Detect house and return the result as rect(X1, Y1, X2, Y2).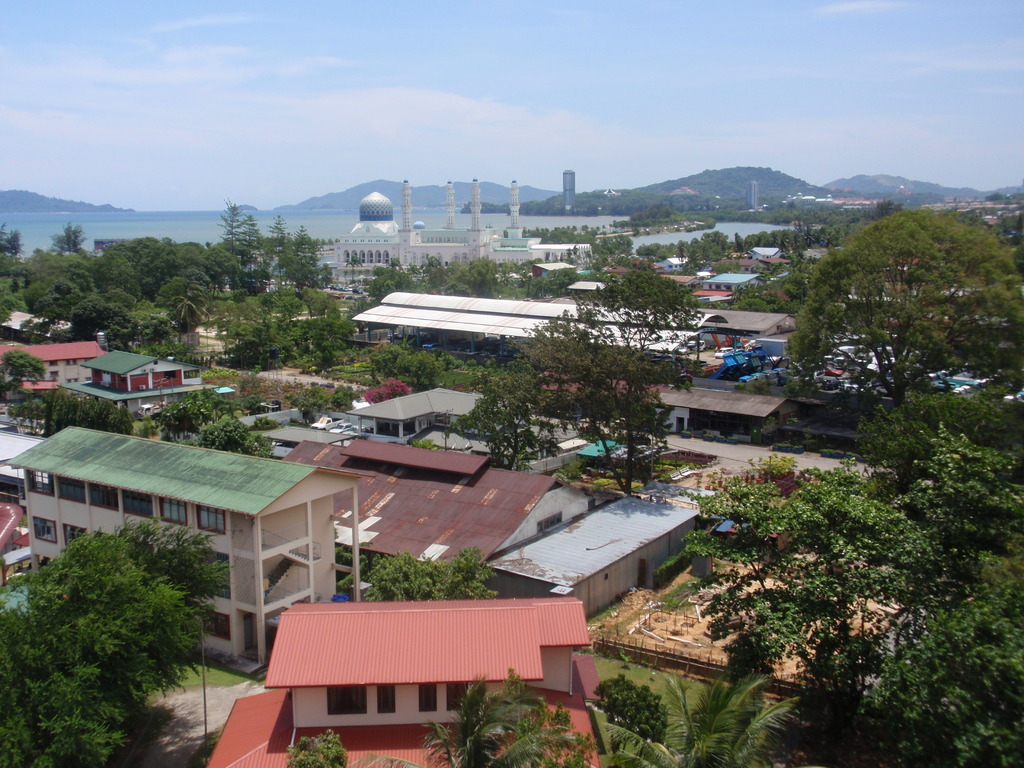
rect(747, 245, 783, 269).
